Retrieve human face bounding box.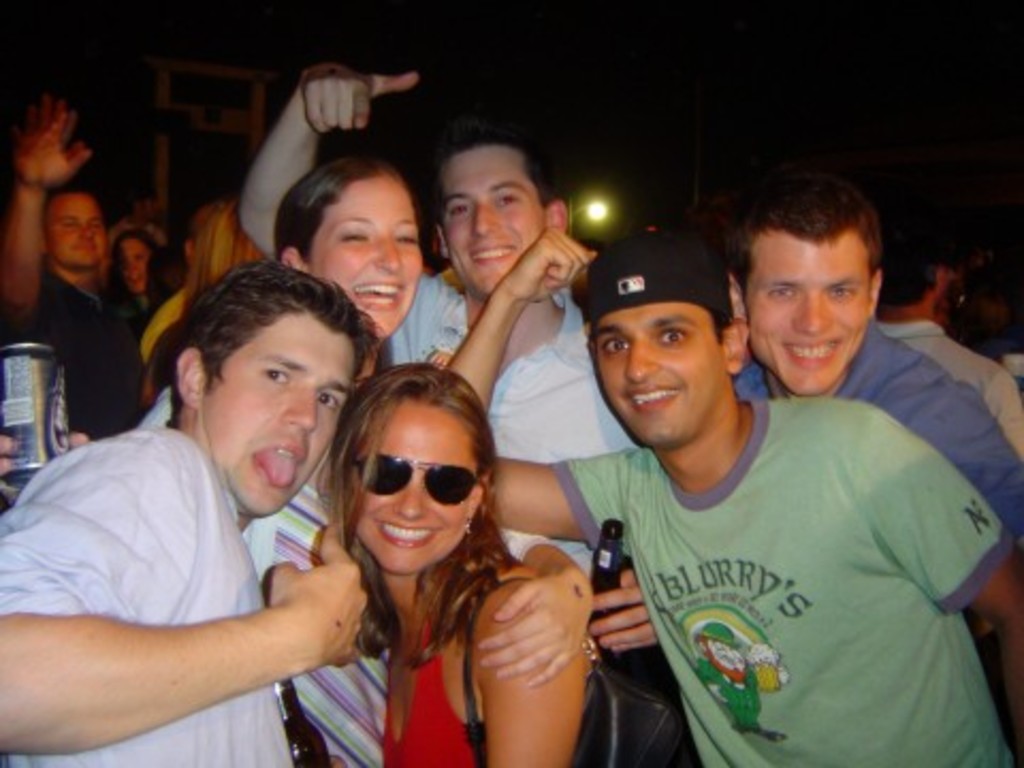
Bounding box: <bbox>196, 309, 356, 518</bbox>.
